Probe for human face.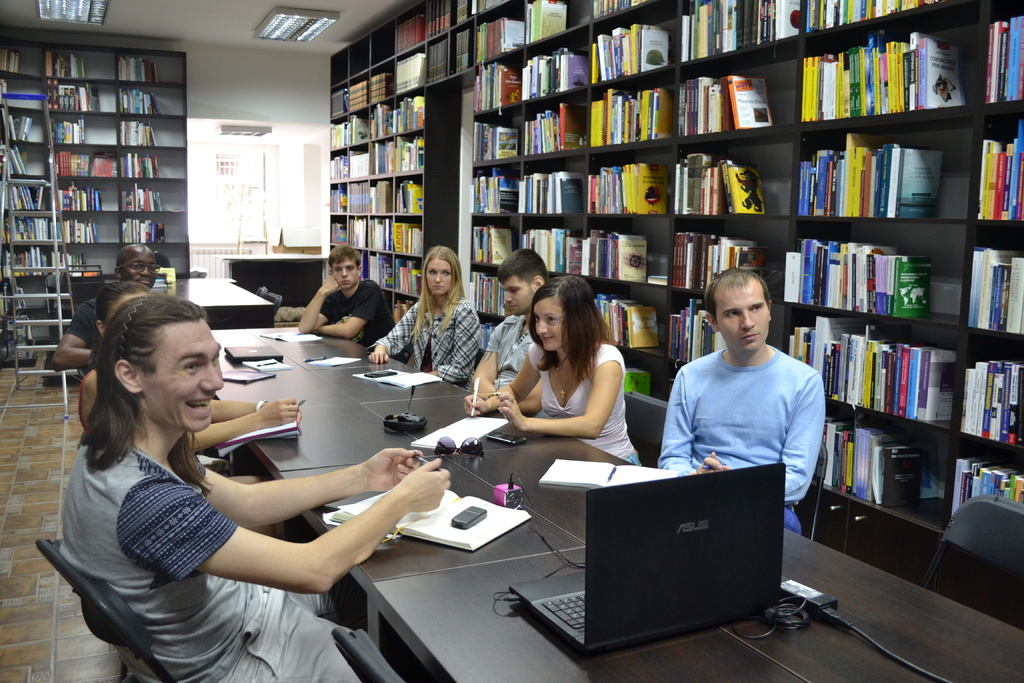
Probe result: <region>141, 320, 225, 434</region>.
